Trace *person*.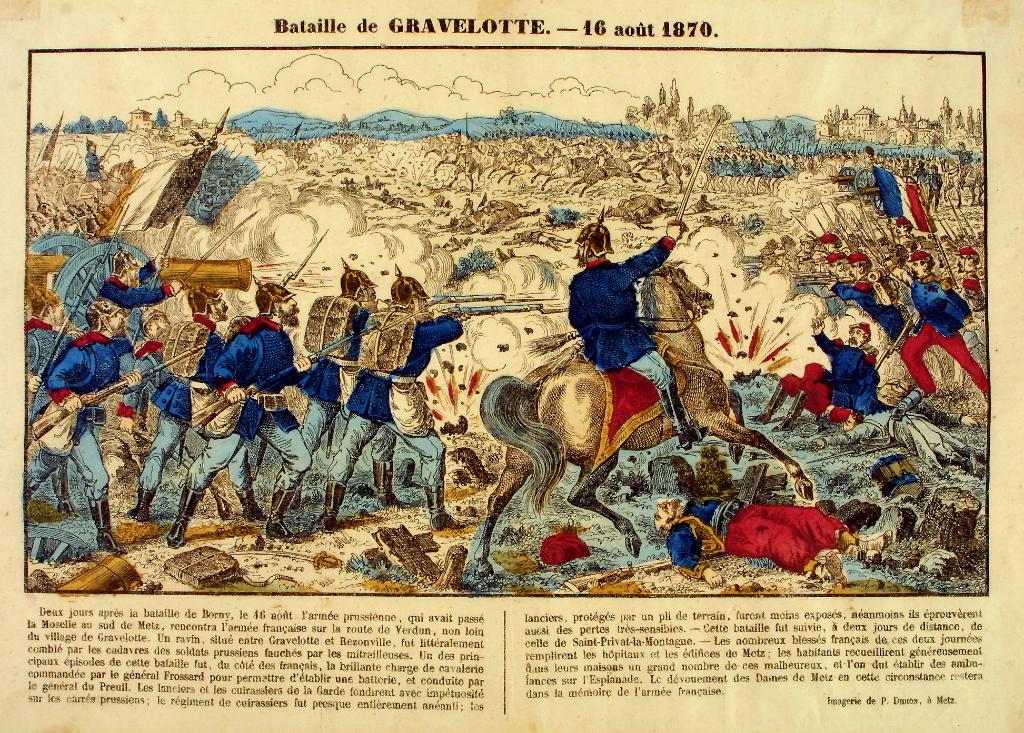
Traced to 167, 280, 335, 552.
